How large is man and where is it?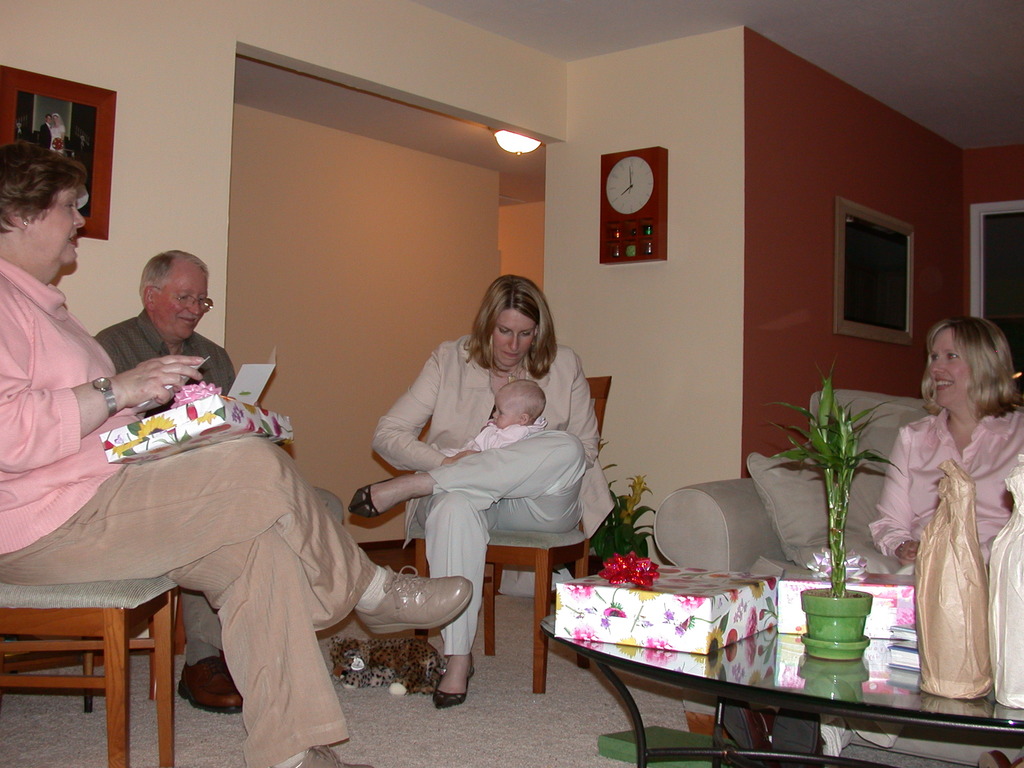
Bounding box: bbox=(89, 253, 249, 712).
